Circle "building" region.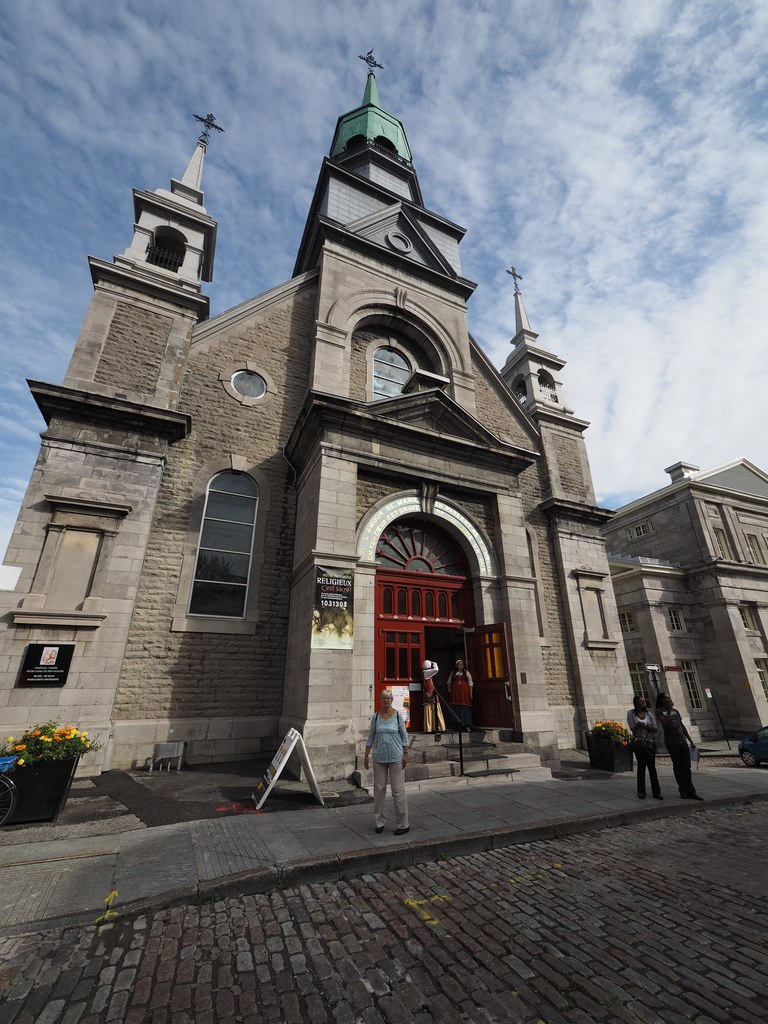
Region: {"x1": 0, "y1": 54, "x2": 767, "y2": 775}.
